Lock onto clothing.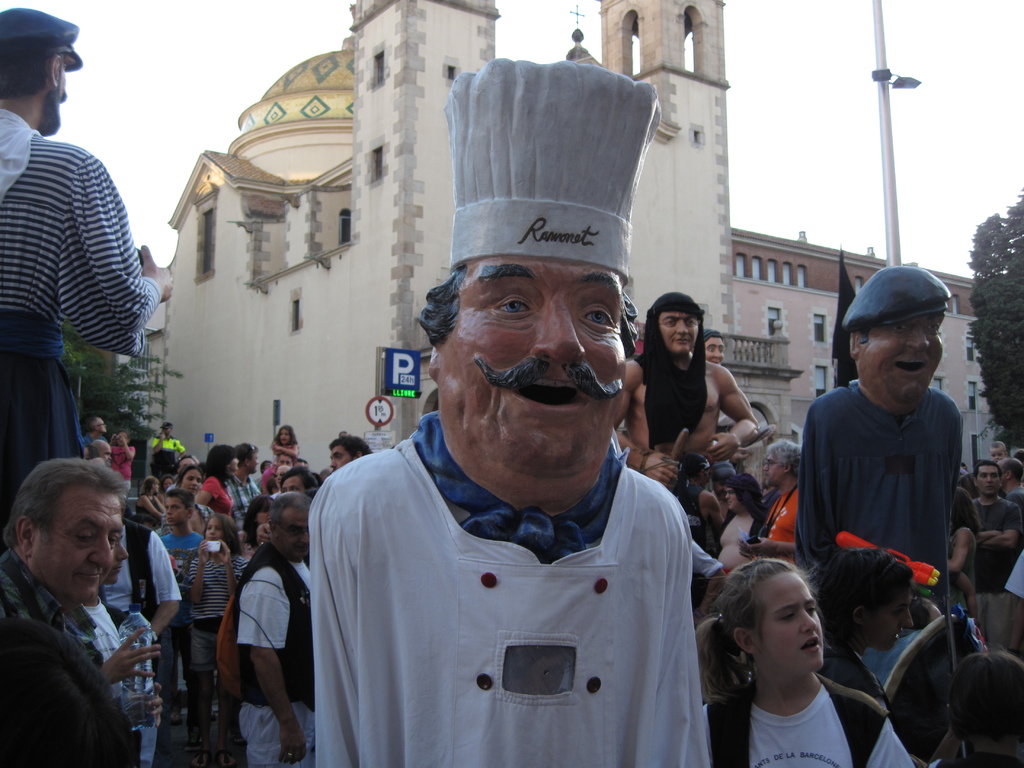
Locked: 80,599,157,722.
